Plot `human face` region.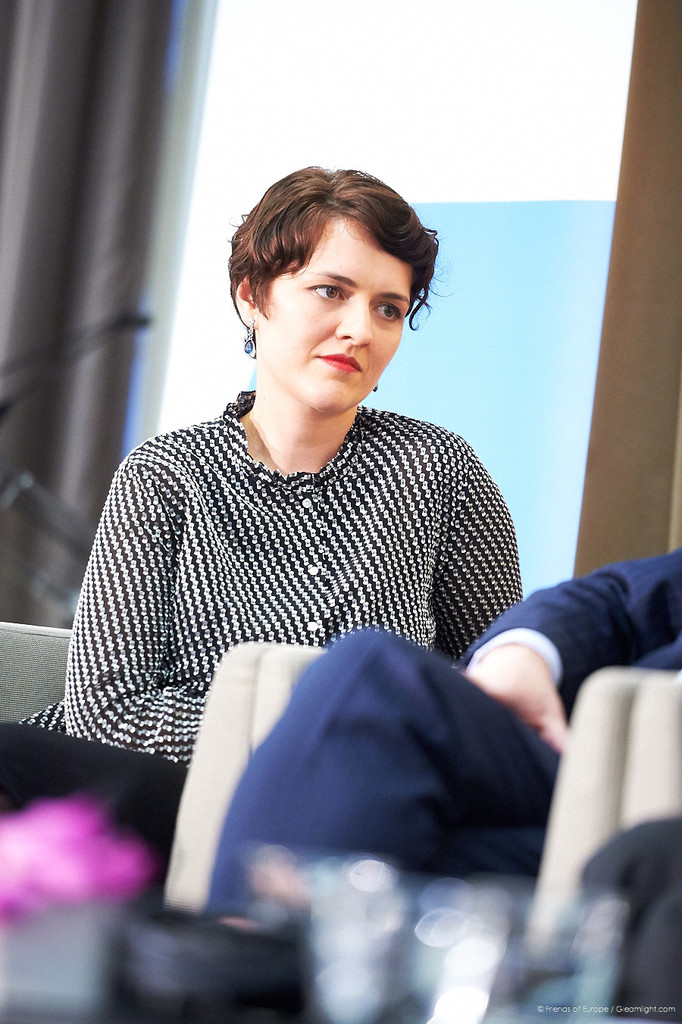
Plotted at <region>258, 240, 408, 416</region>.
